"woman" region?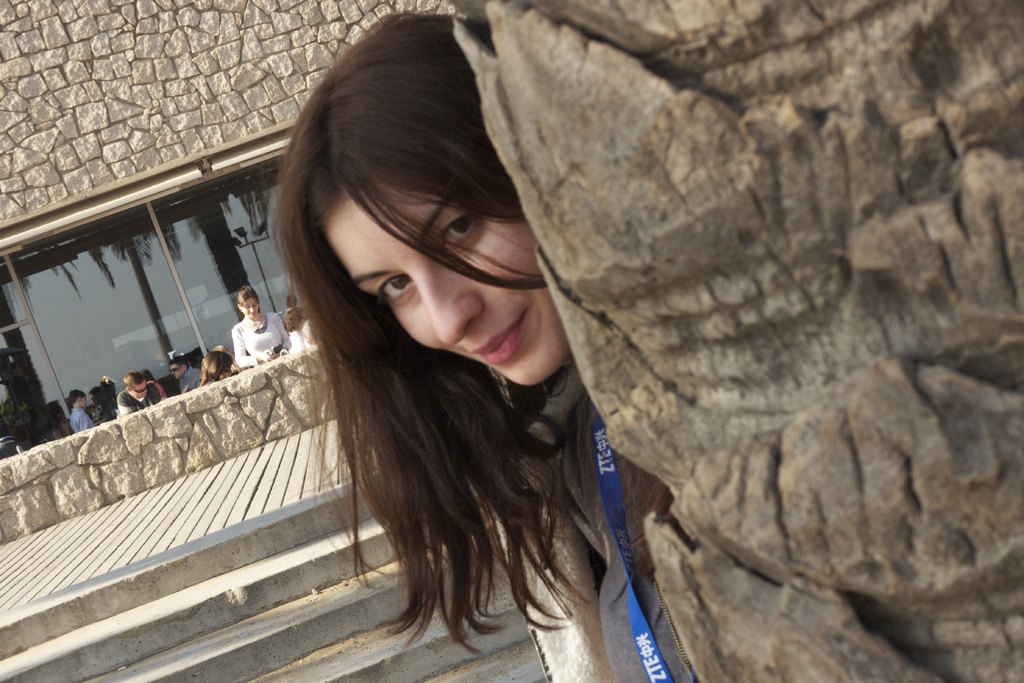
locate(243, 8, 695, 682)
